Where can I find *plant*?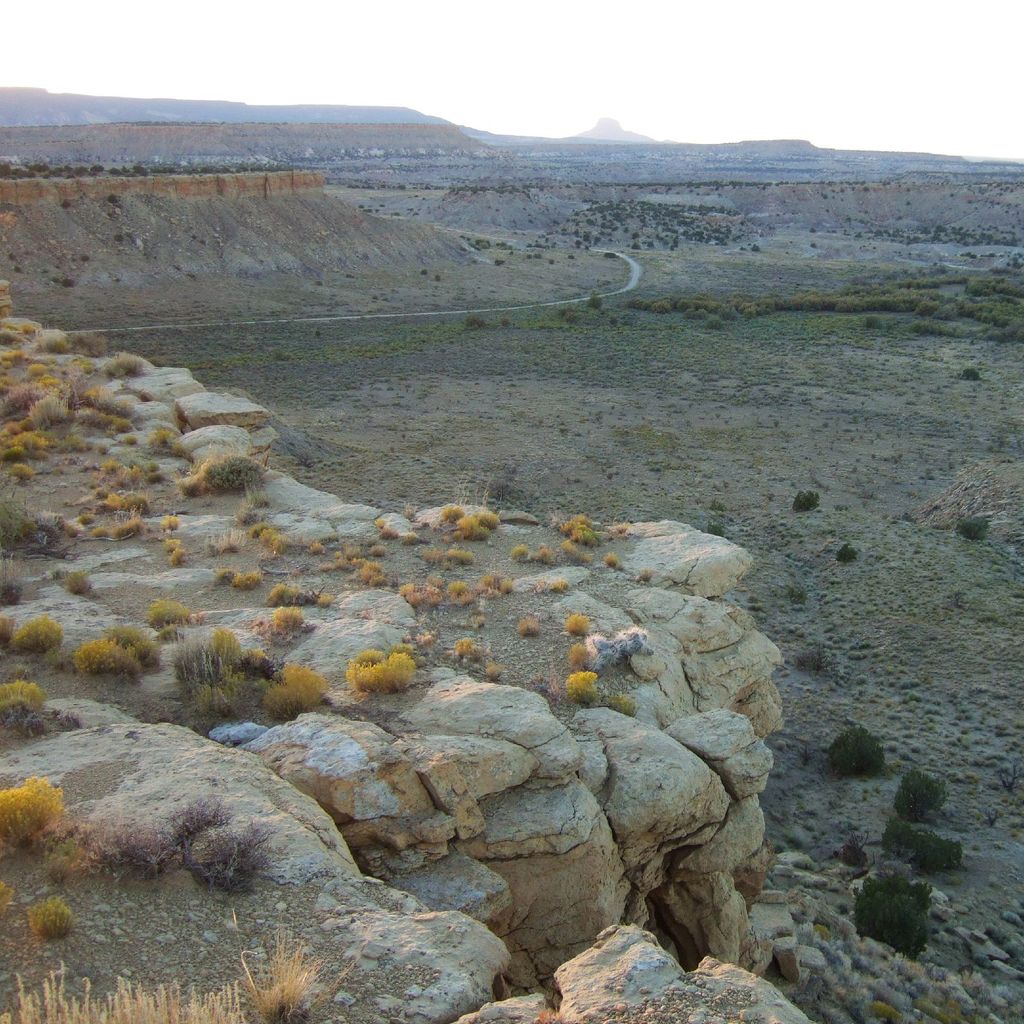
You can find it at bbox=(510, 540, 552, 564).
